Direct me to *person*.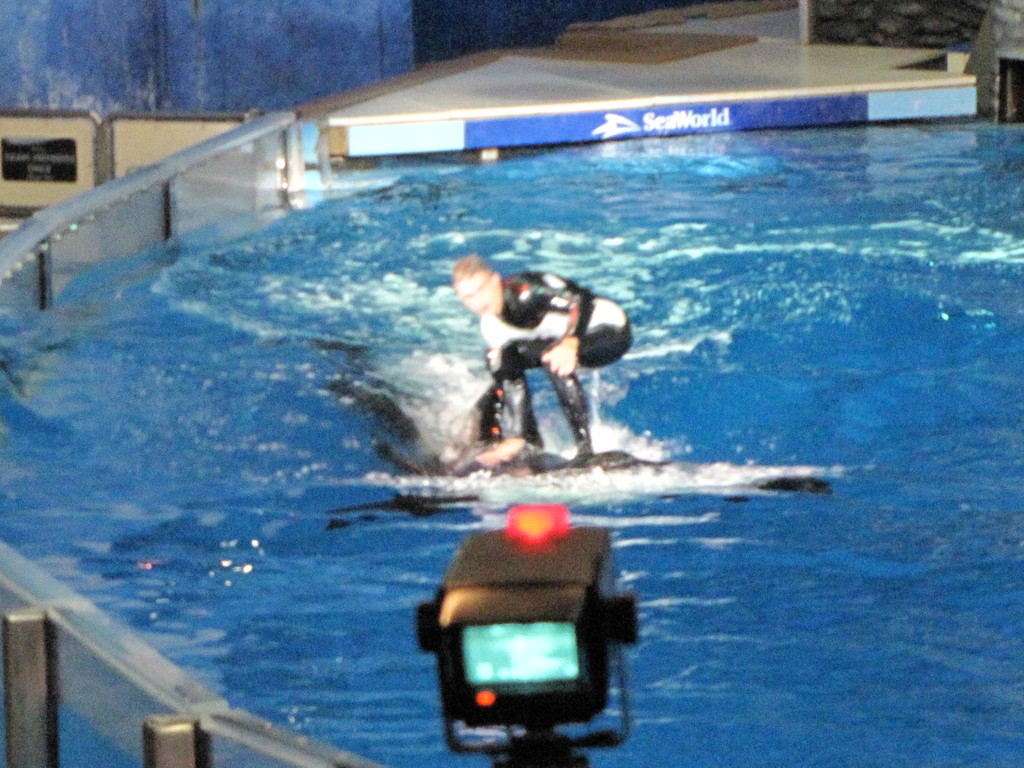
Direction: 451/228/632/491.
